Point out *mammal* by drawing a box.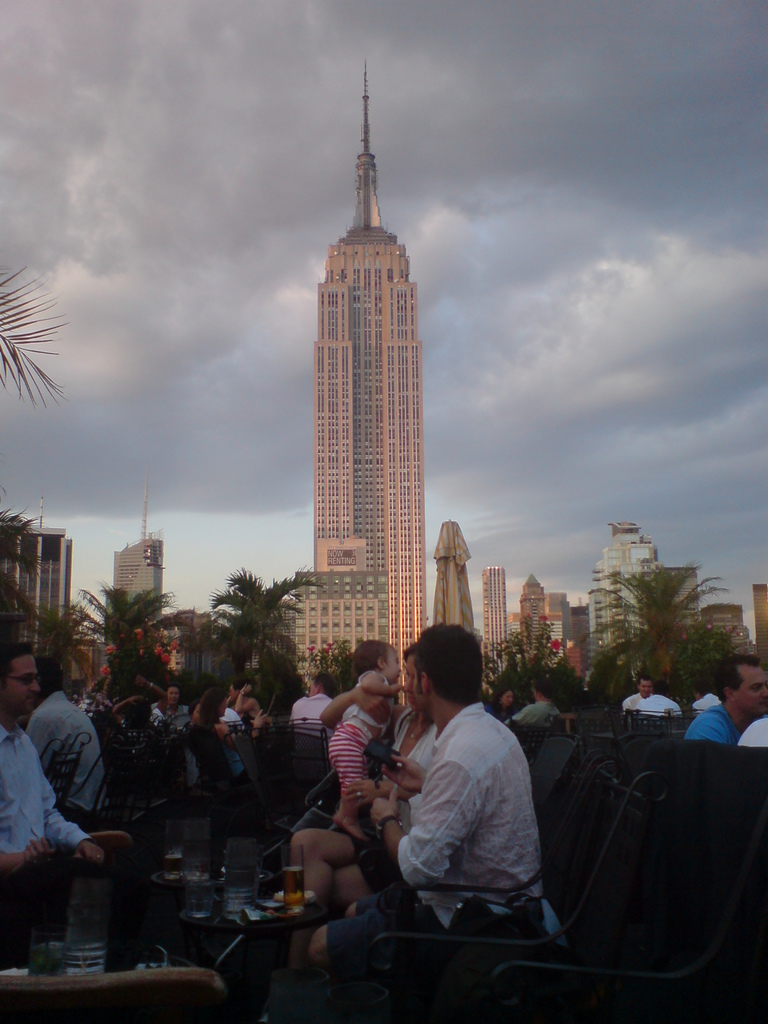
detection(232, 678, 264, 731).
